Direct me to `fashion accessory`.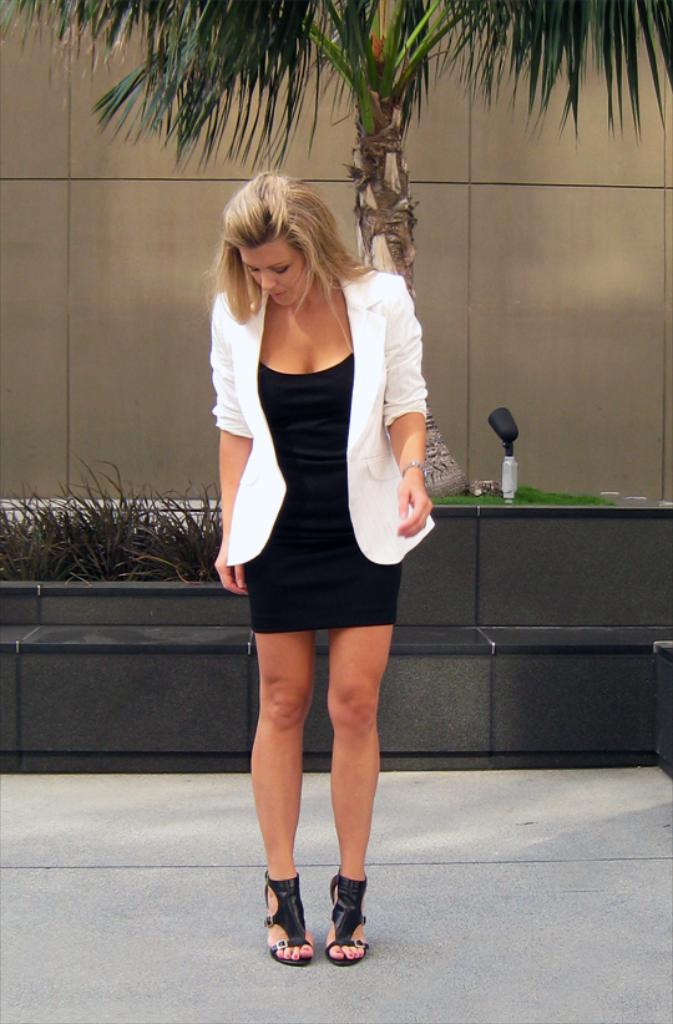
Direction: [left=330, top=863, right=366, bottom=962].
